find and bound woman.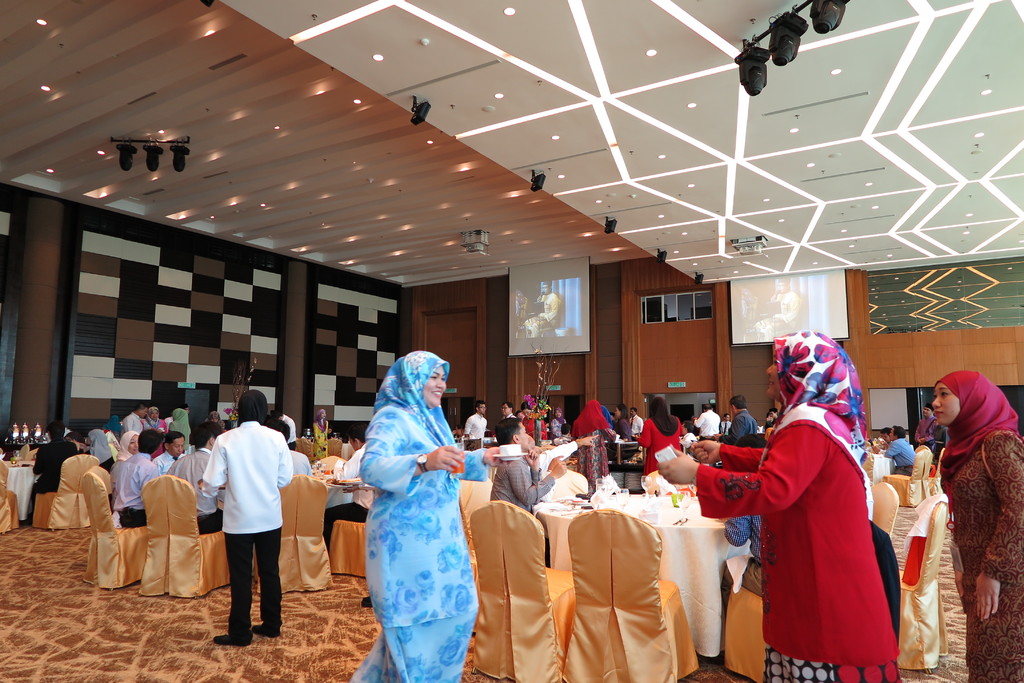
Bound: 552/405/567/439.
